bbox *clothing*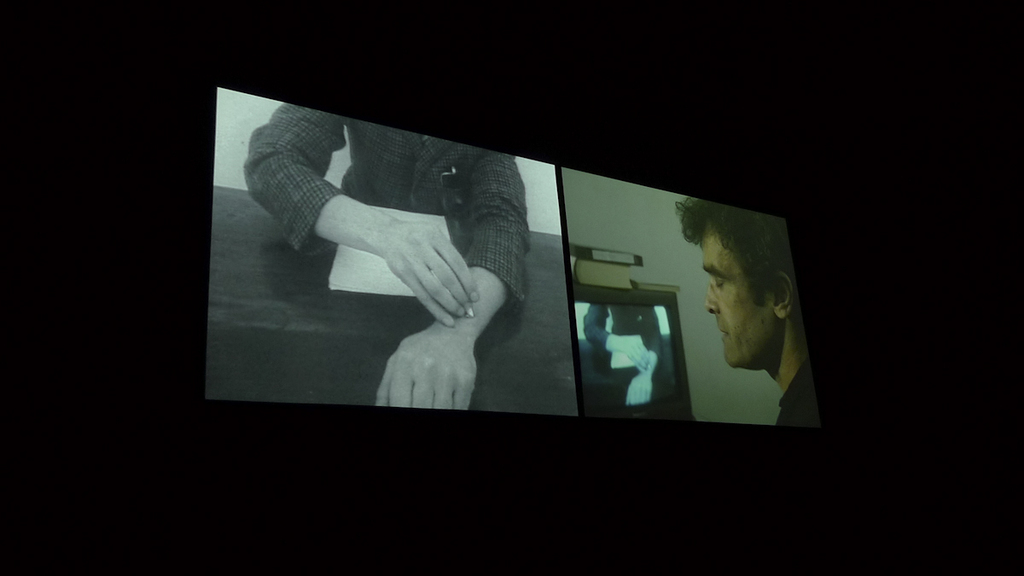
583/298/665/367
